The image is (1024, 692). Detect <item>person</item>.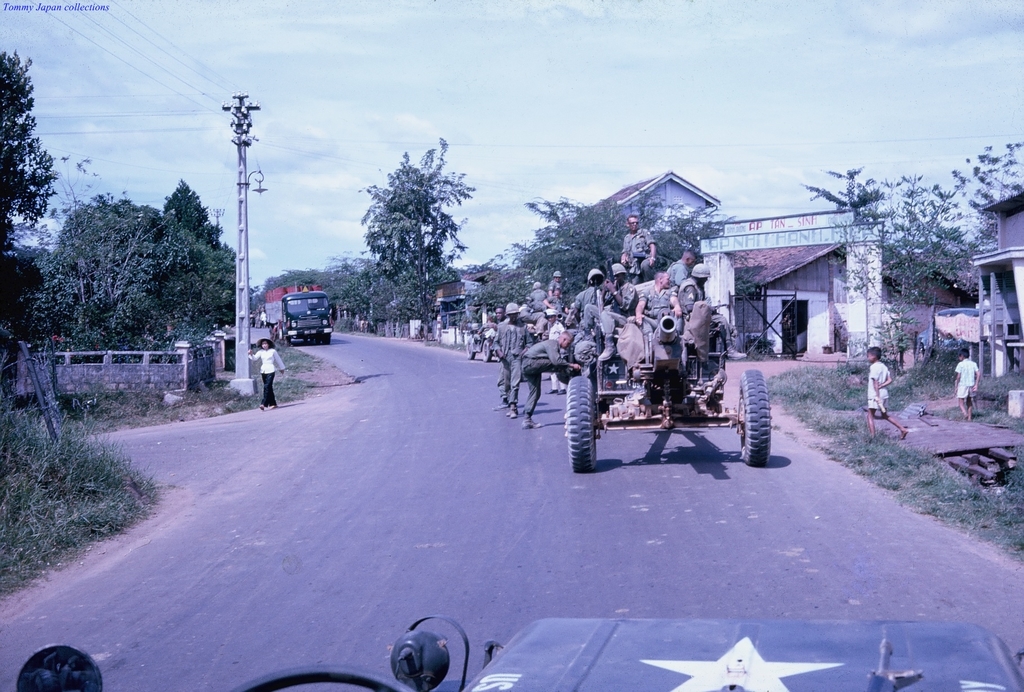
Detection: BBox(952, 349, 979, 426).
